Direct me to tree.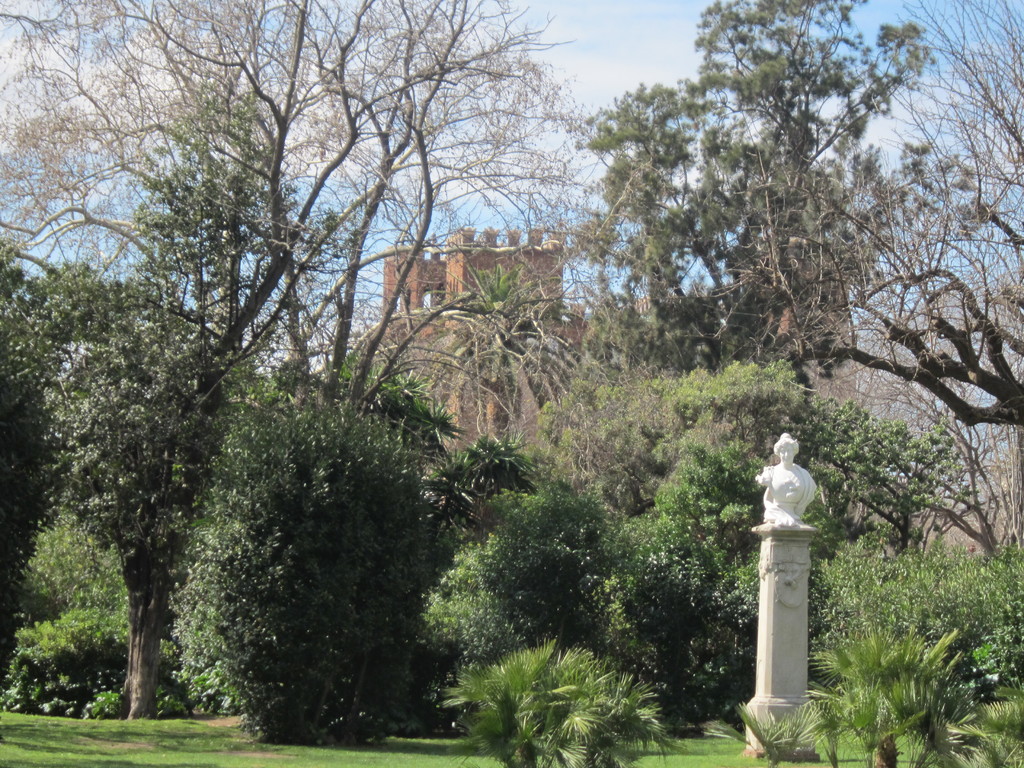
Direction: 0:1:608:528.
